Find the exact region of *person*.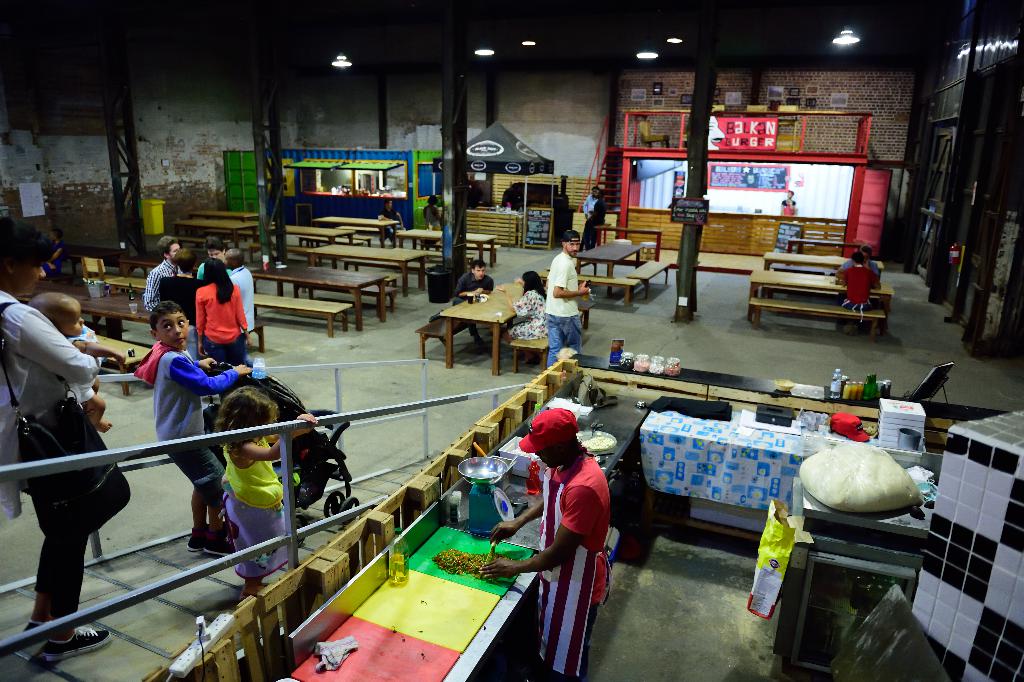
Exact region: 422 195 445 254.
